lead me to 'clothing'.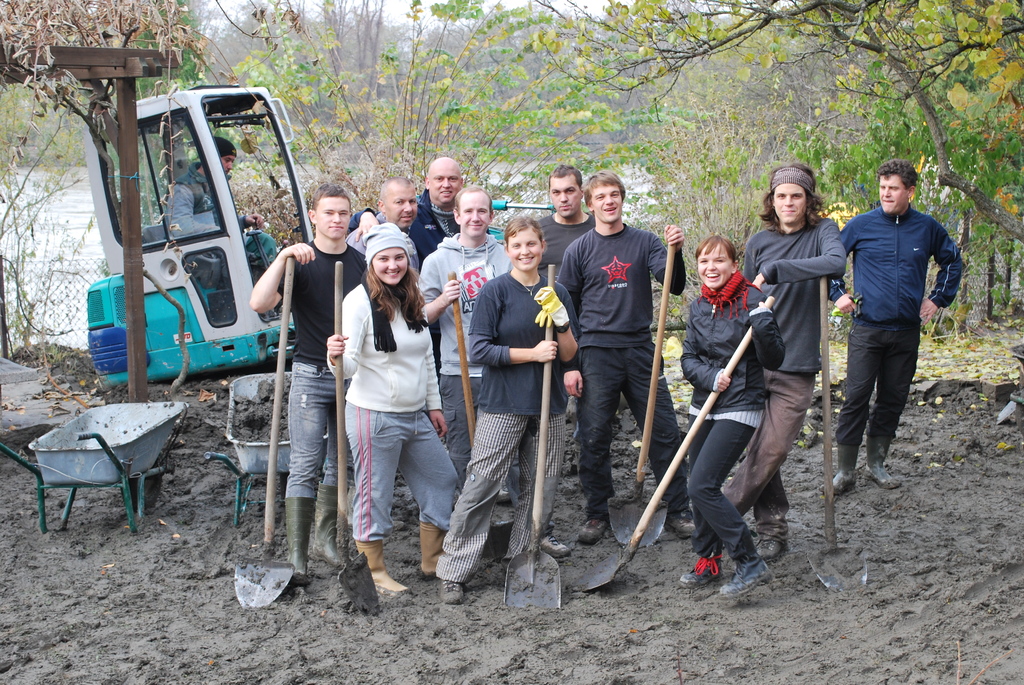
Lead to bbox(420, 228, 504, 484).
